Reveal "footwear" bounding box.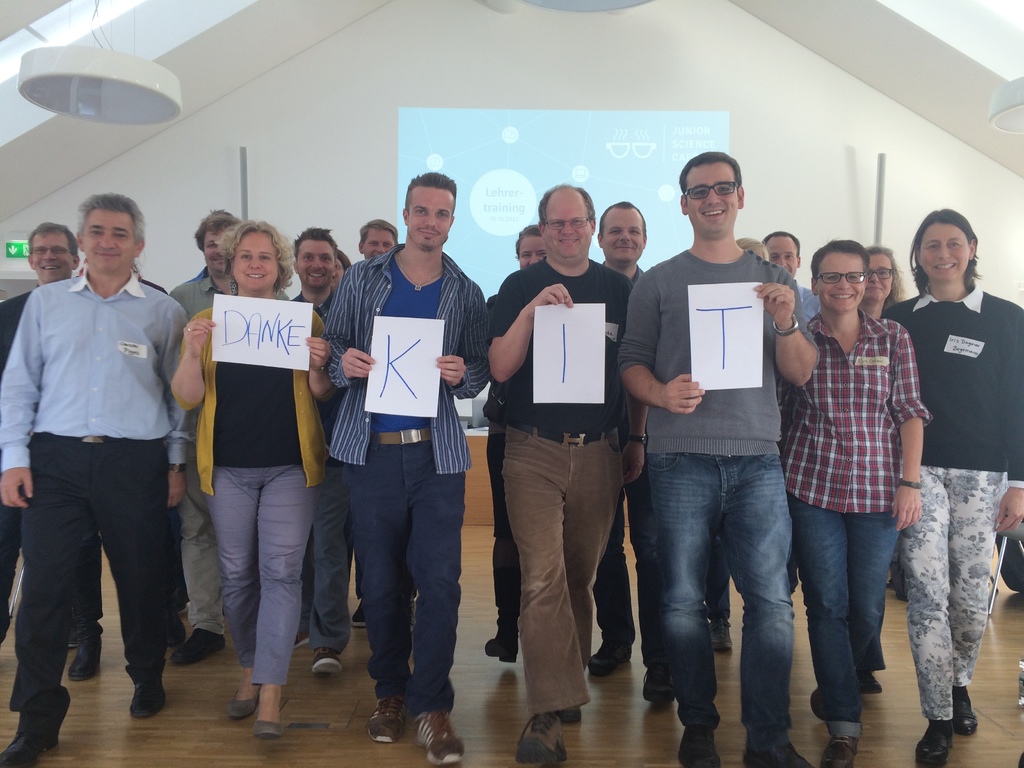
Revealed: [left=291, top=630, right=315, bottom=646].
